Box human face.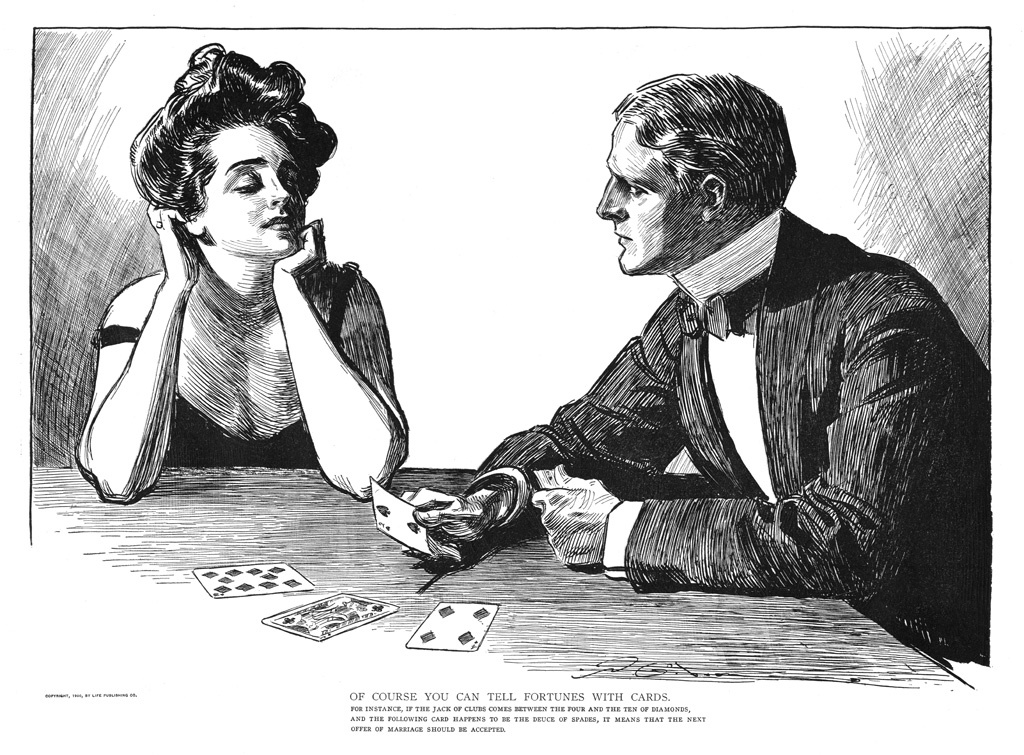
(left=597, top=117, right=698, bottom=274).
